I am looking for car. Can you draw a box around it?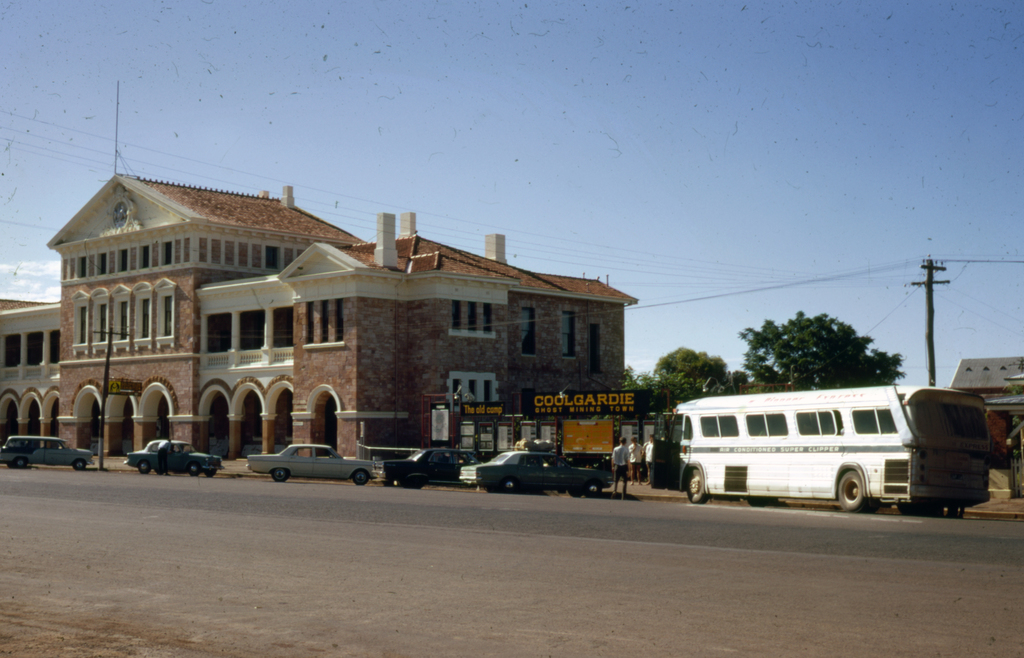
Sure, the bounding box is bbox(247, 444, 374, 487).
